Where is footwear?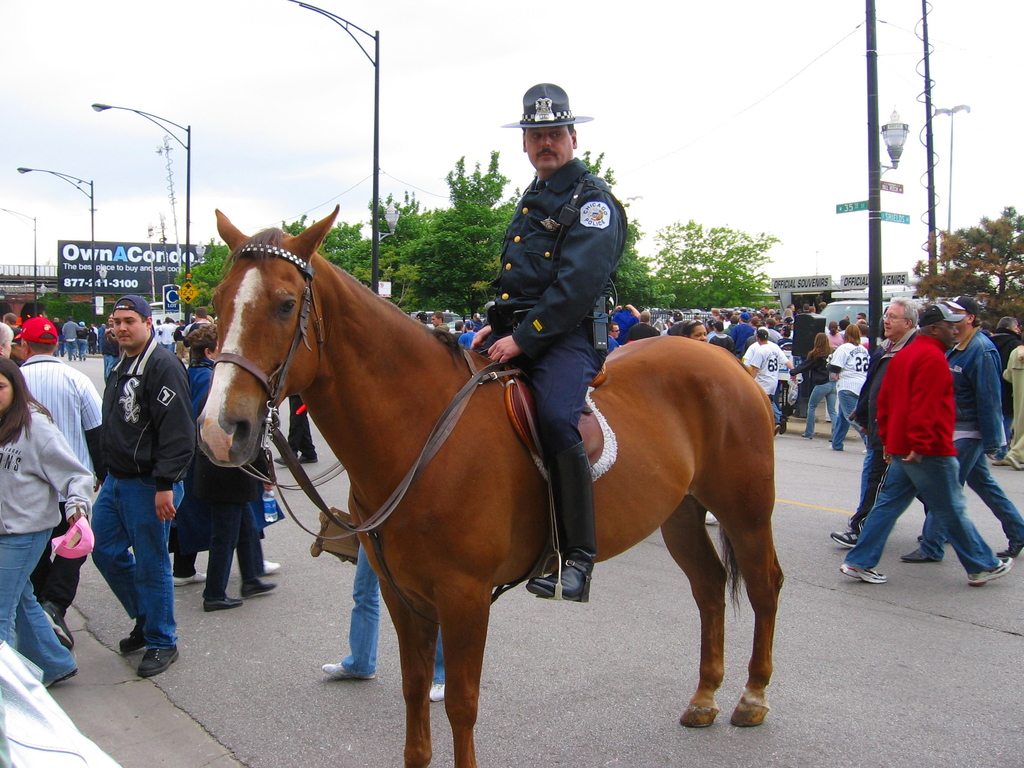
260, 558, 280, 572.
